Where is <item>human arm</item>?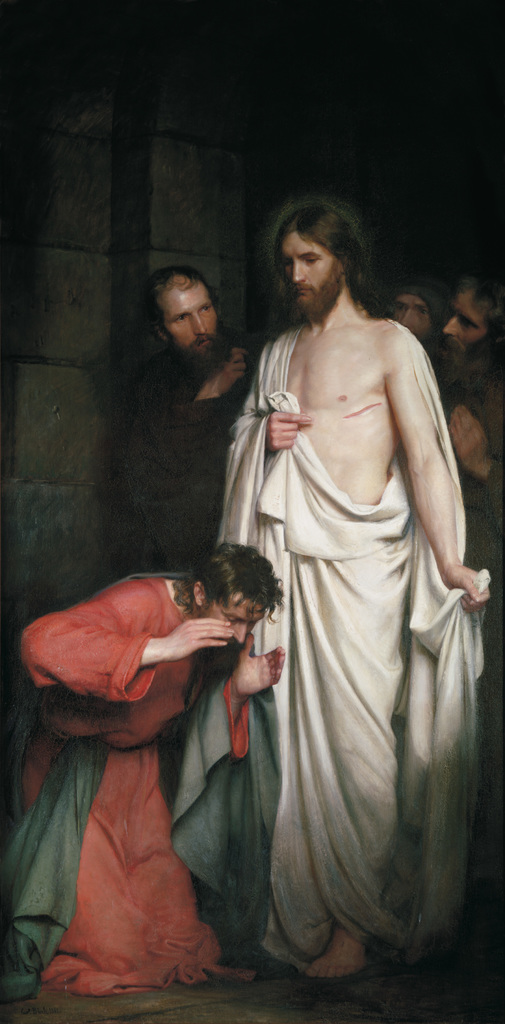
{"x1": 35, "y1": 586, "x2": 228, "y2": 723}.
